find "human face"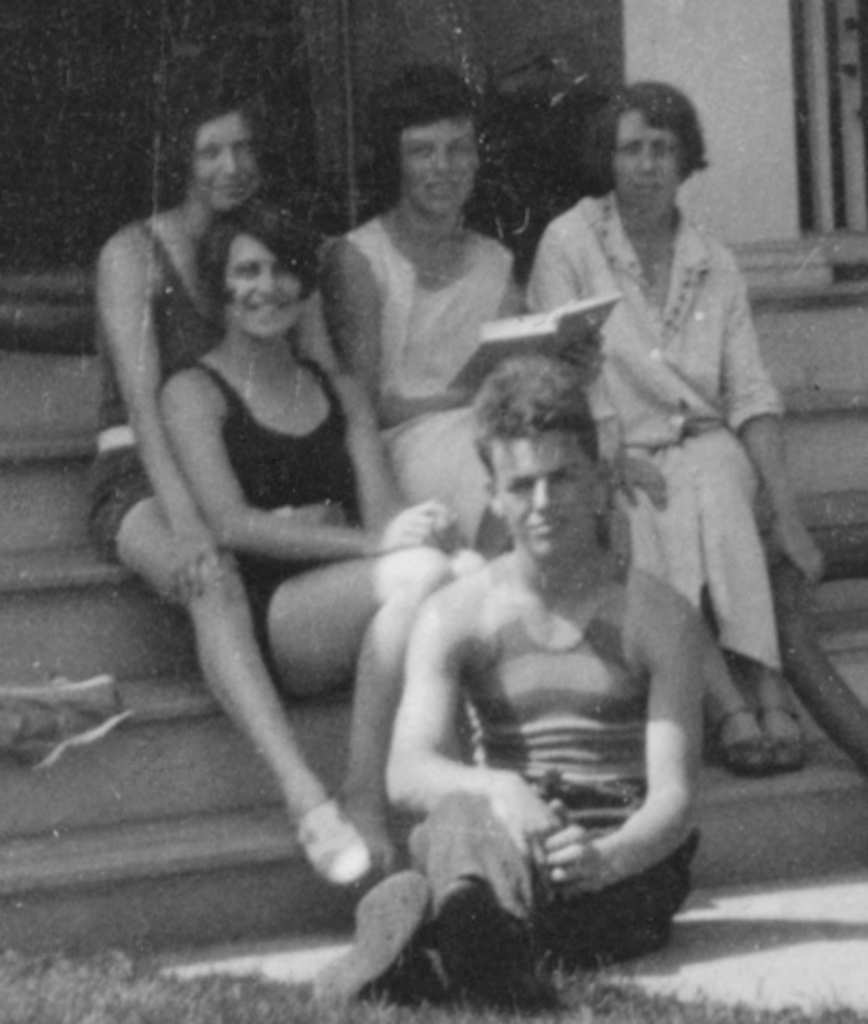
{"left": 613, "top": 110, "right": 680, "bottom": 202}
